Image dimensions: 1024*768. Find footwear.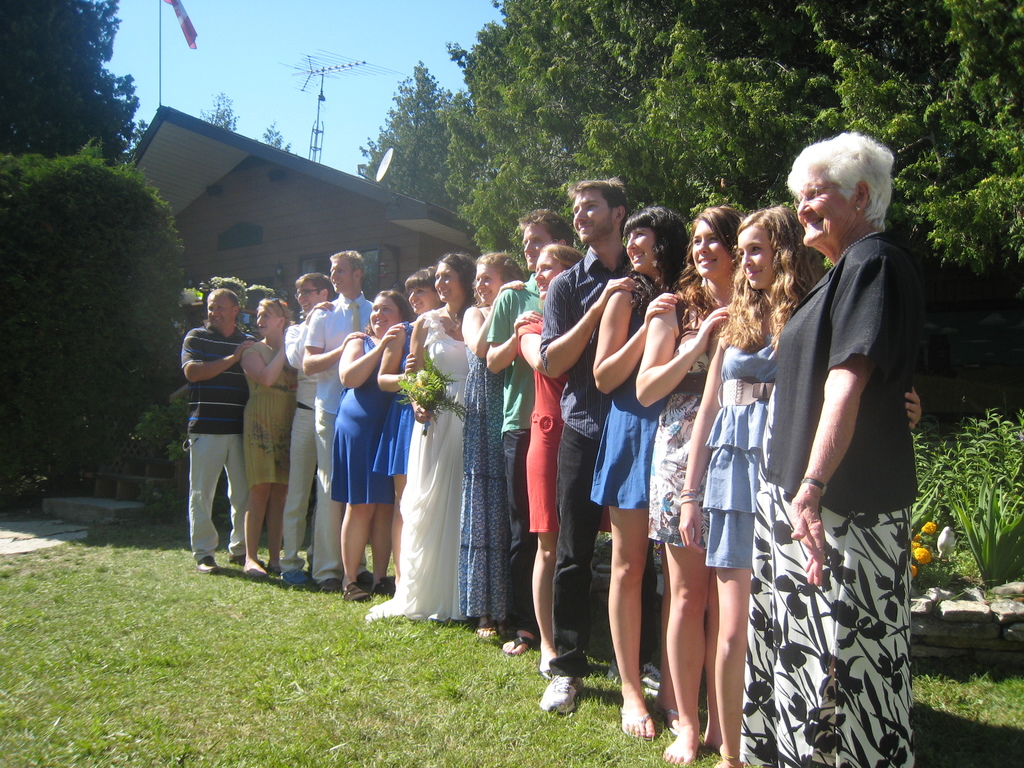
<region>228, 552, 259, 563</region>.
